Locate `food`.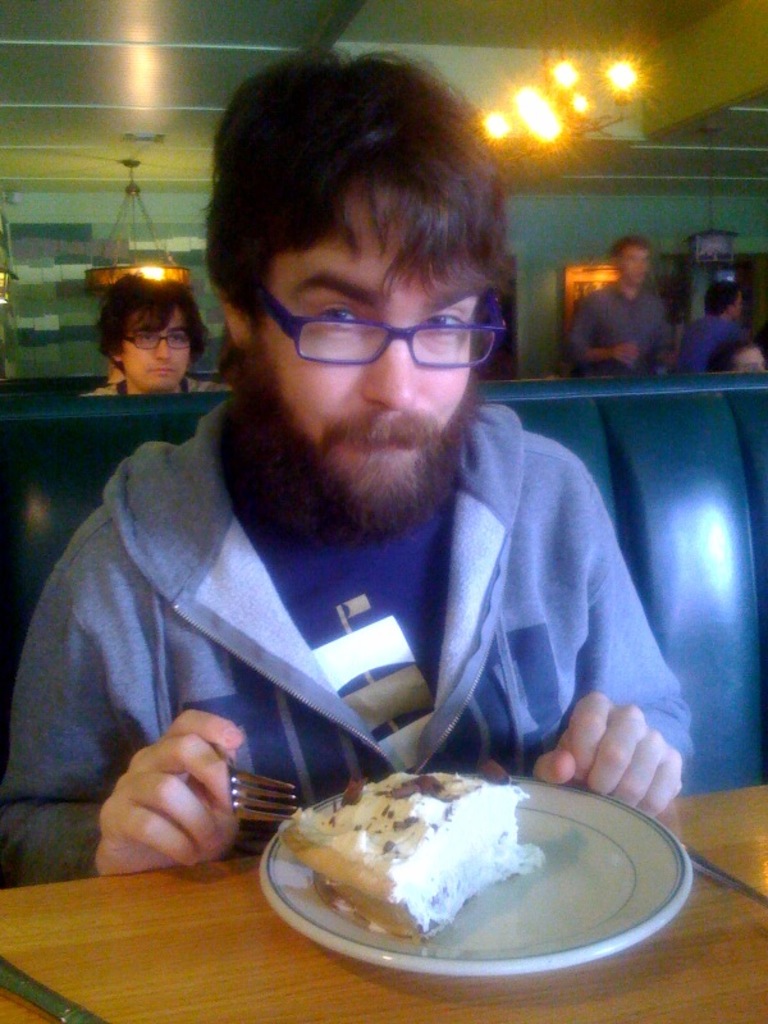
Bounding box: crop(266, 776, 571, 950).
